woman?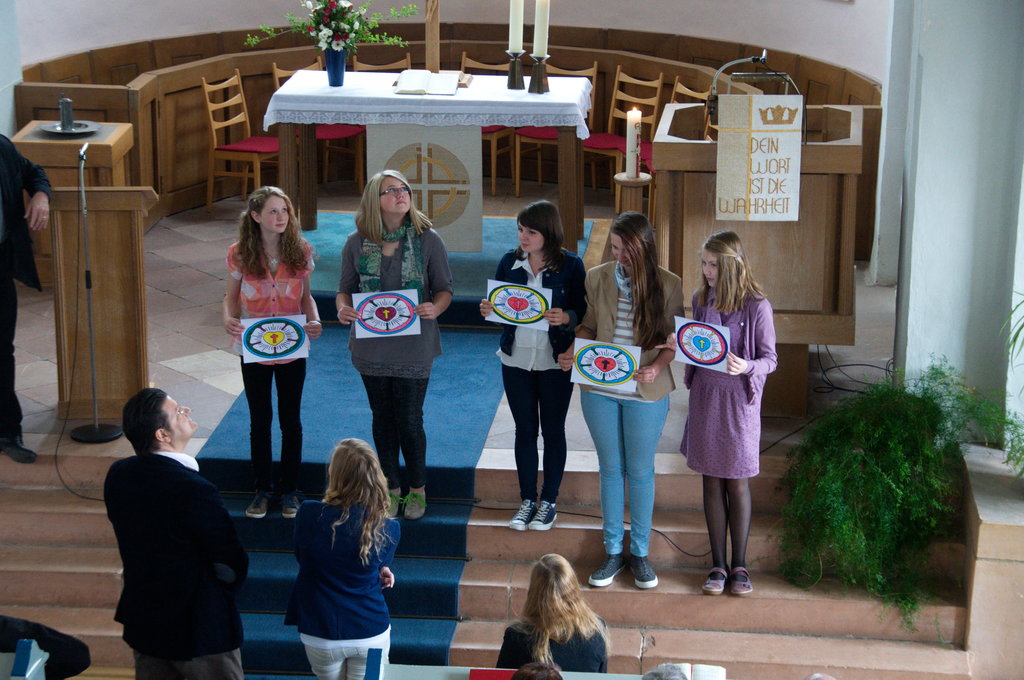
l=212, t=190, r=320, b=505
